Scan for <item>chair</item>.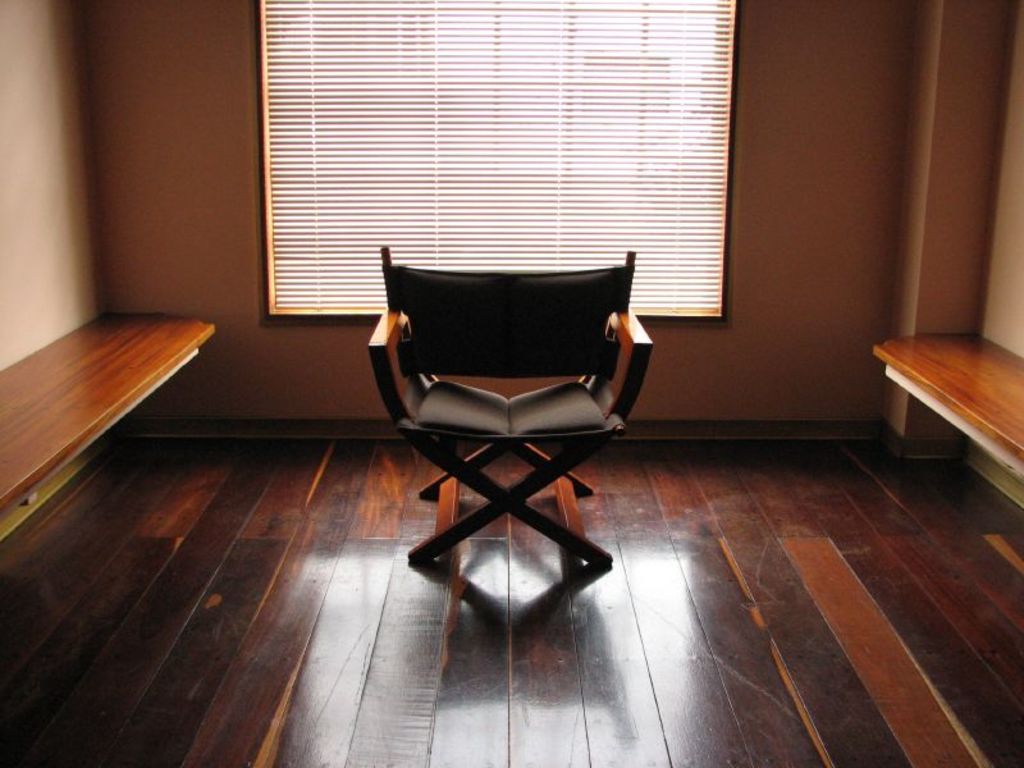
Scan result: <region>355, 250, 658, 611</region>.
